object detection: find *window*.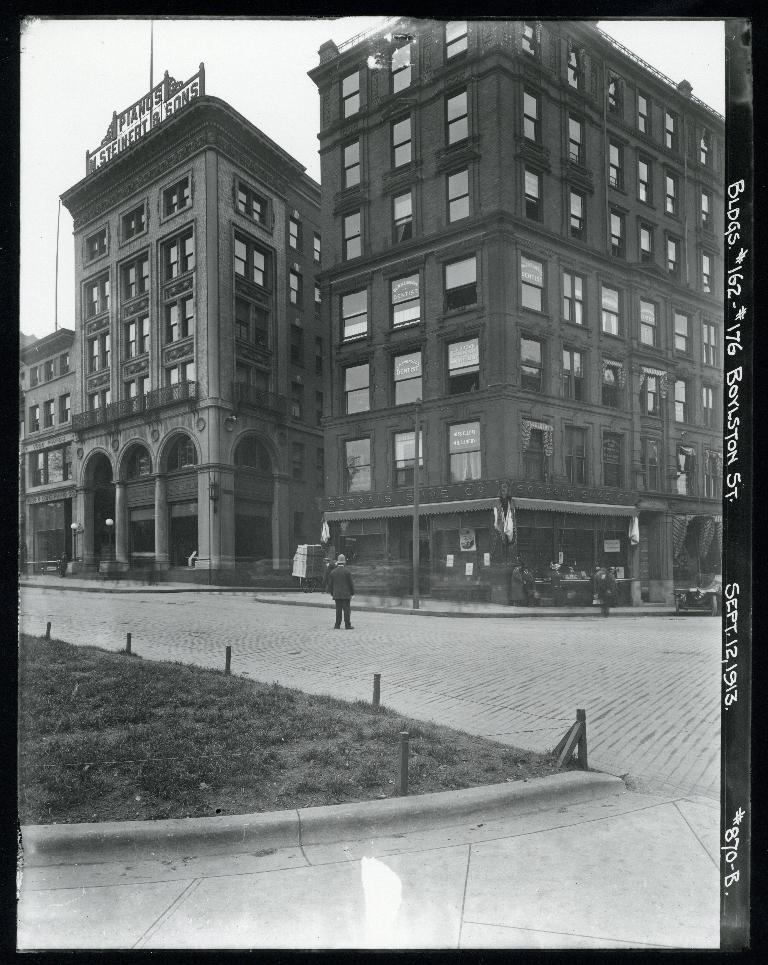
x1=641, y1=436, x2=663, y2=486.
